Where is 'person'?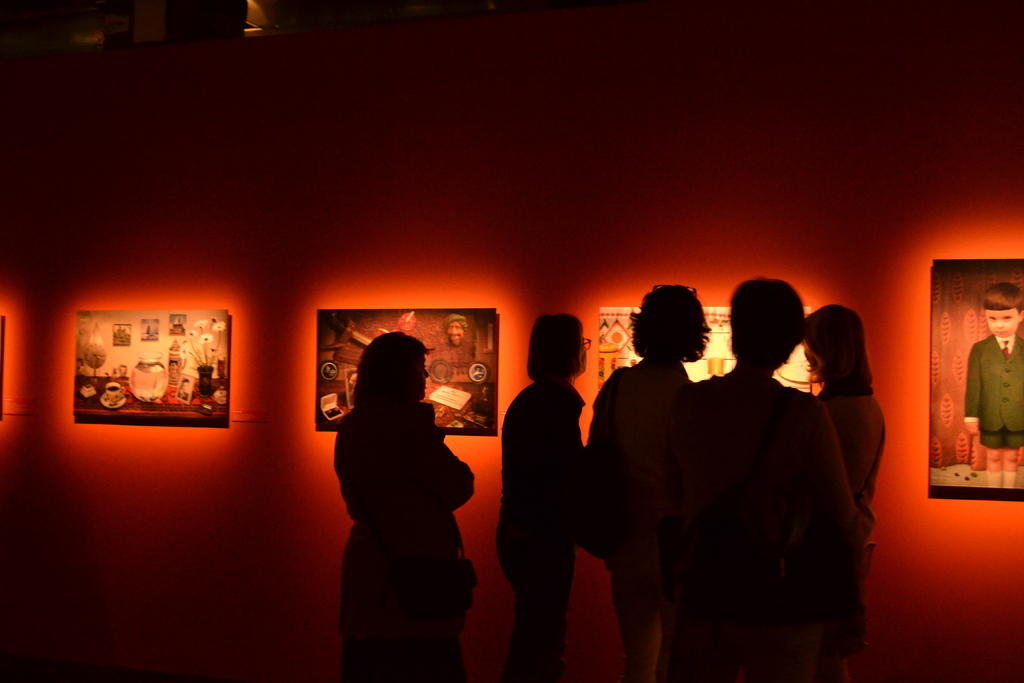
(left=781, top=284, right=895, bottom=553).
